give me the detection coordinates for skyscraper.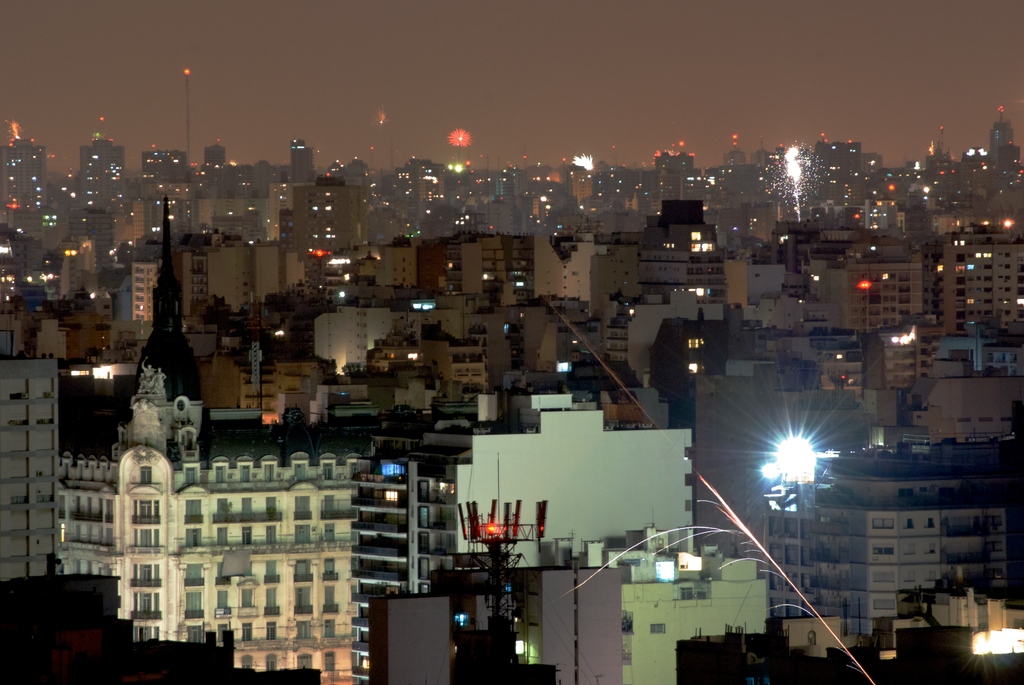
0, 256, 72, 369.
